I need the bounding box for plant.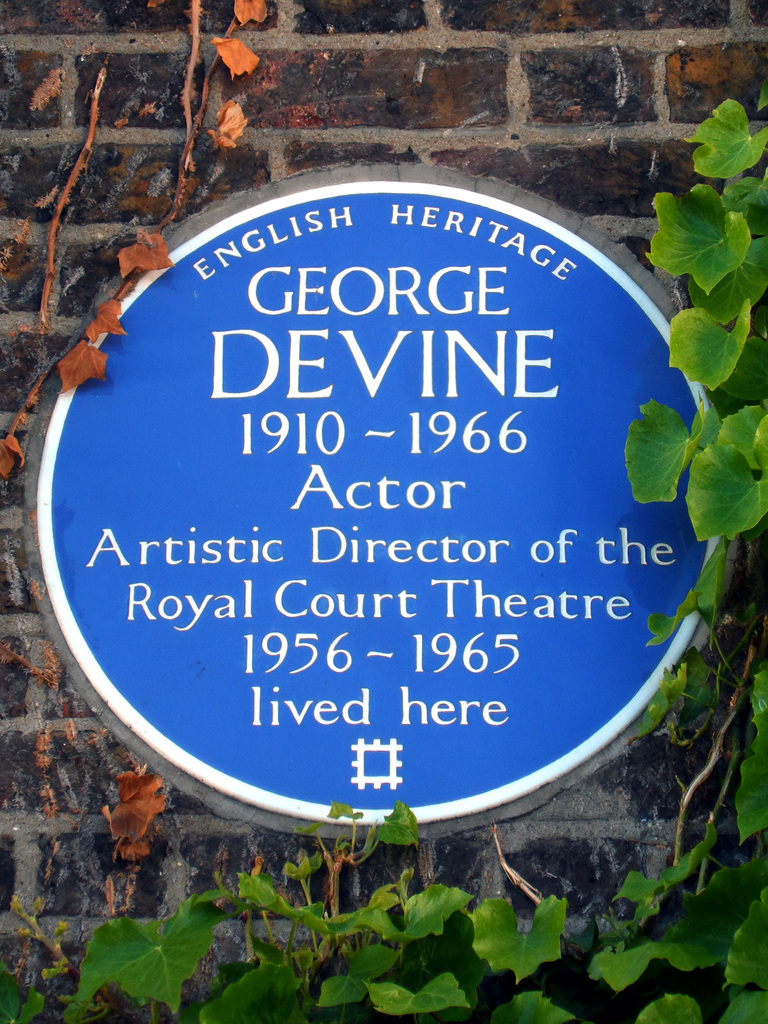
Here it is: {"left": 0, "top": 0, "right": 280, "bottom": 482}.
